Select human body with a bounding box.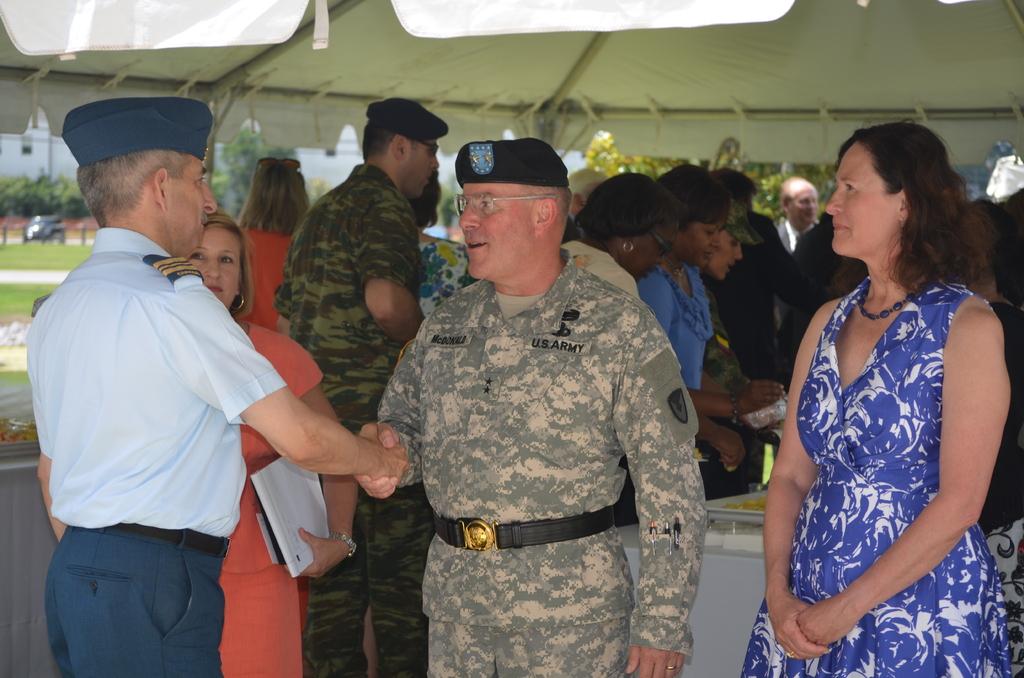
box(750, 140, 1005, 677).
